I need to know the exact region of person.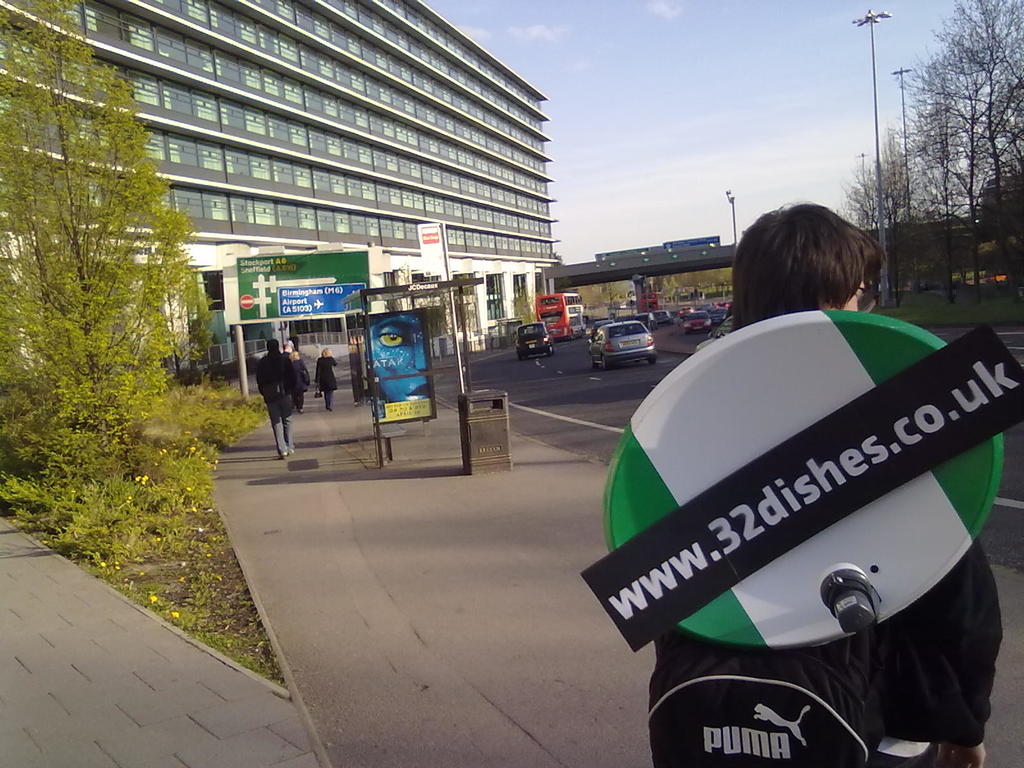
Region: (x1=283, y1=340, x2=312, y2=411).
